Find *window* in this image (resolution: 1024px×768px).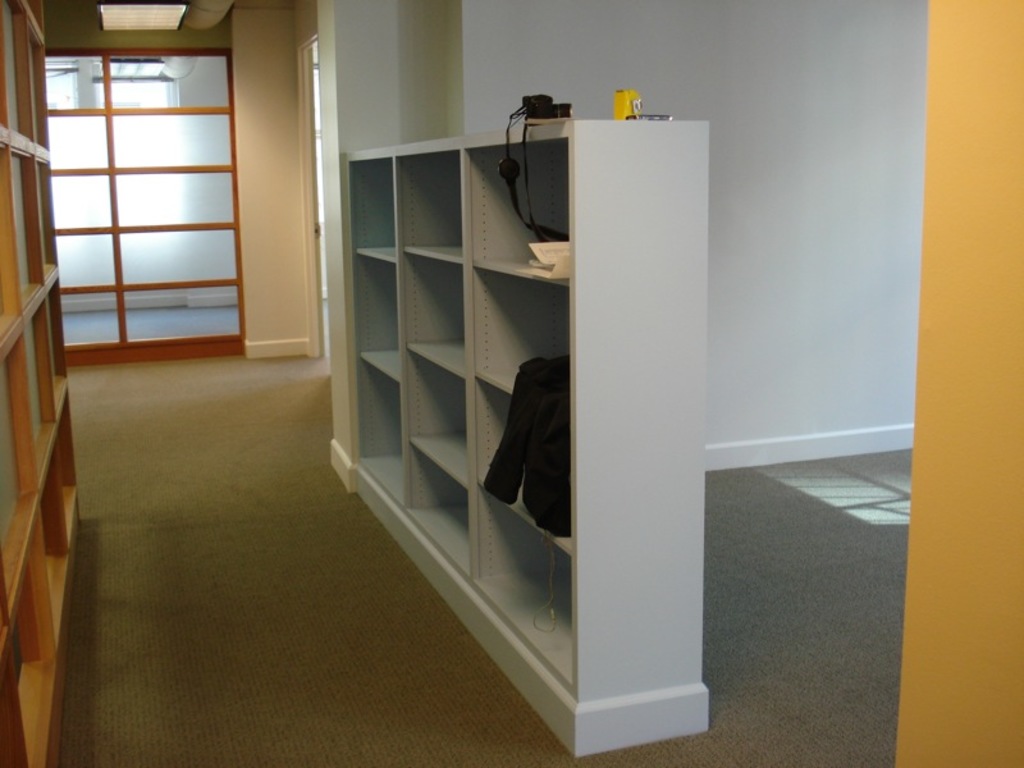
box=[45, 61, 77, 106].
